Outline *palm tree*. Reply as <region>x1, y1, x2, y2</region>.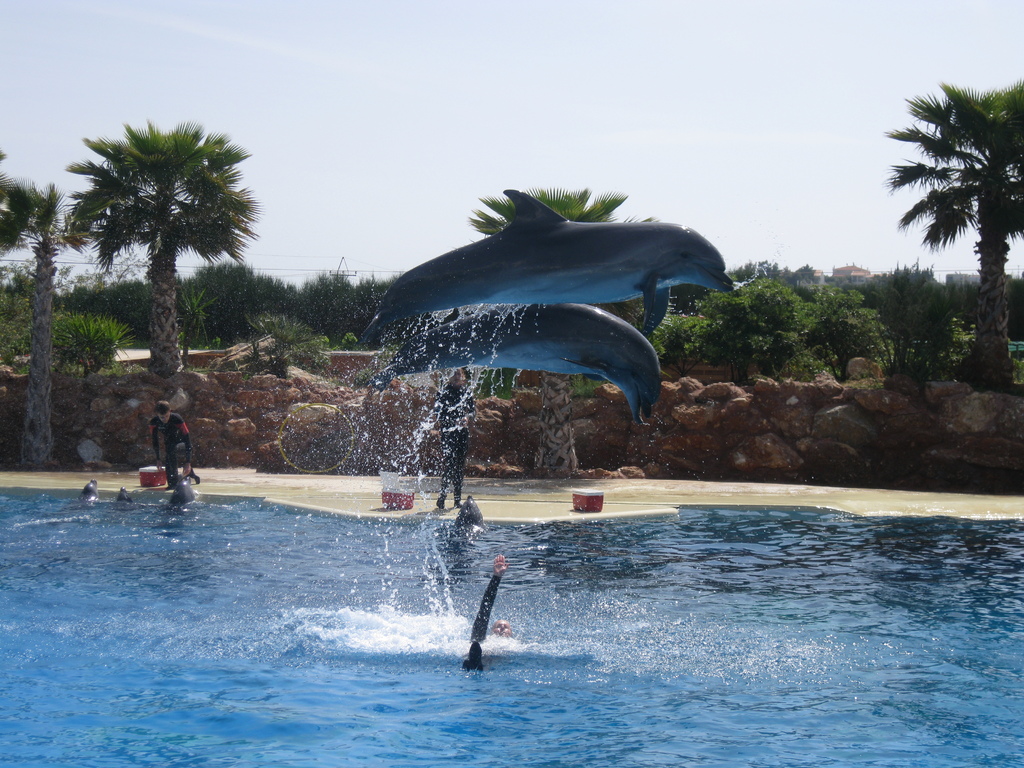
<region>54, 119, 253, 404</region>.
